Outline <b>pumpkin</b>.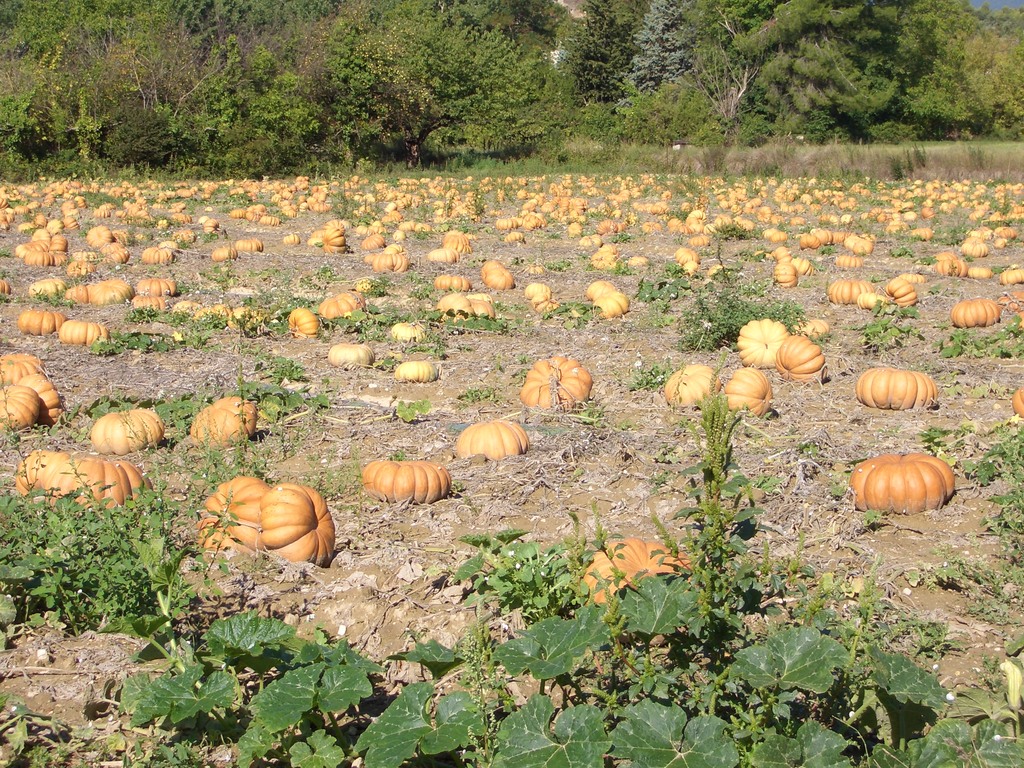
Outline: l=0, t=386, r=39, b=434.
